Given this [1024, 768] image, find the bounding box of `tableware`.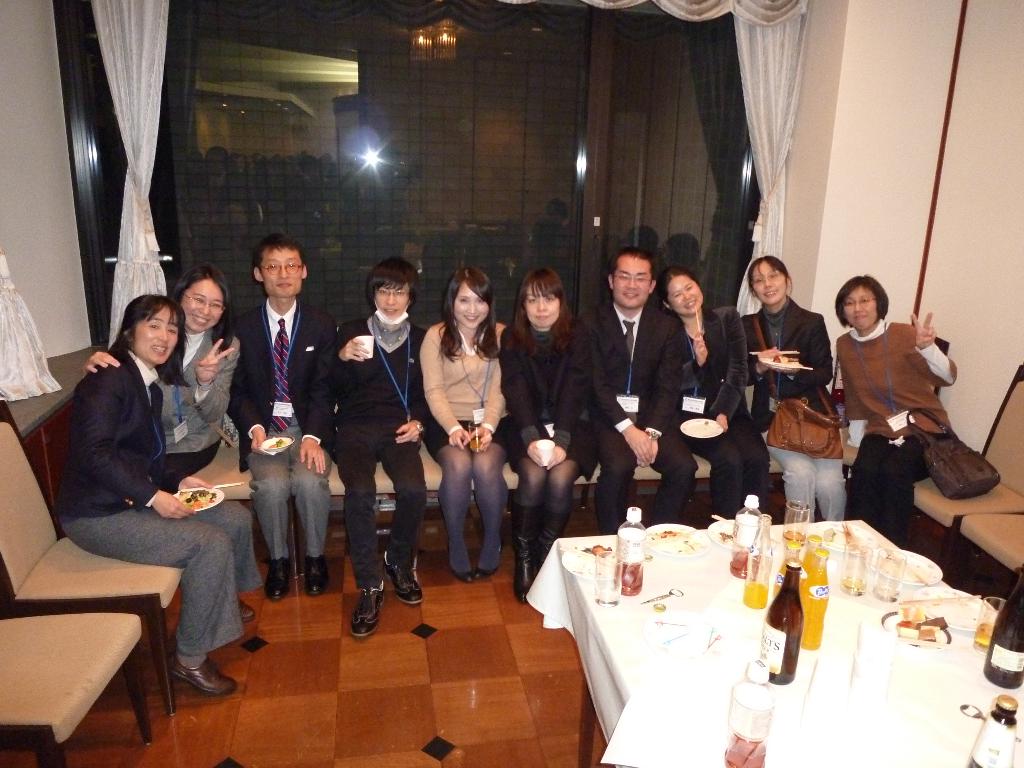
l=255, t=436, r=297, b=454.
